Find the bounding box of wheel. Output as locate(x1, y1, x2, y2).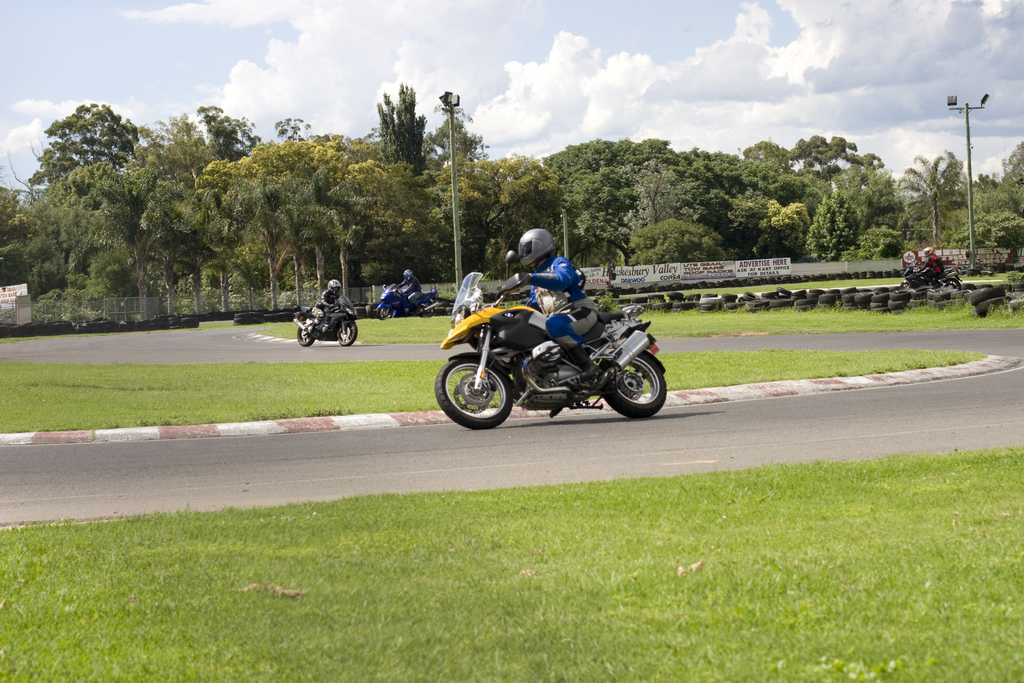
locate(419, 302, 435, 316).
